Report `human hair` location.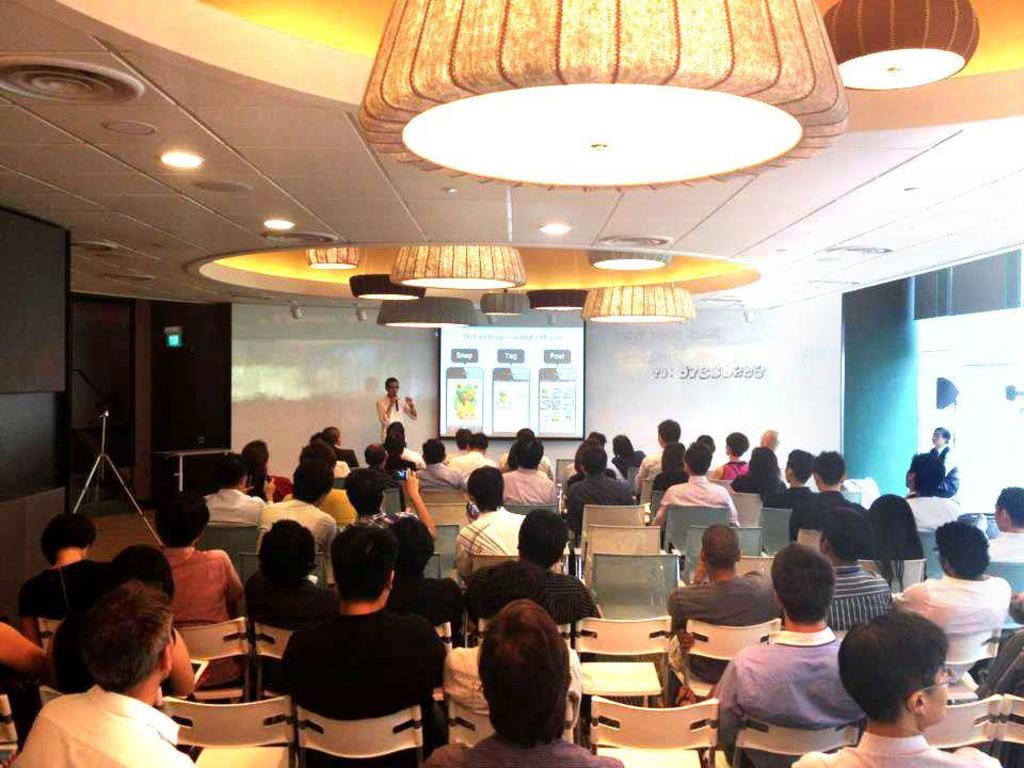
Report: <bbox>587, 429, 607, 449</bbox>.
